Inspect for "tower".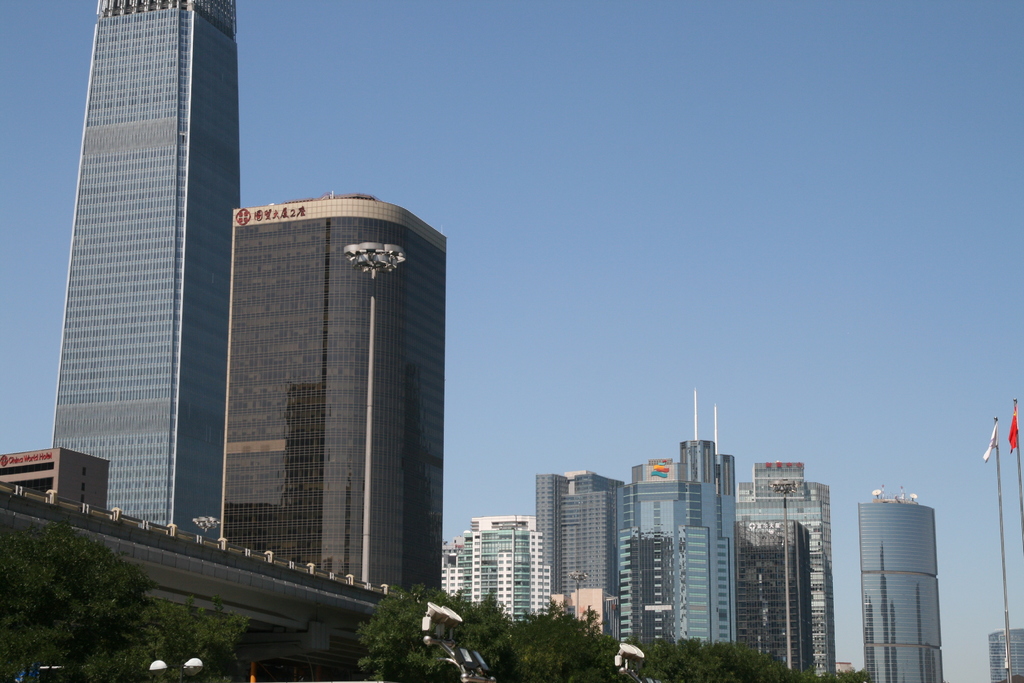
Inspection: [x1=674, y1=386, x2=737, y2=495].
